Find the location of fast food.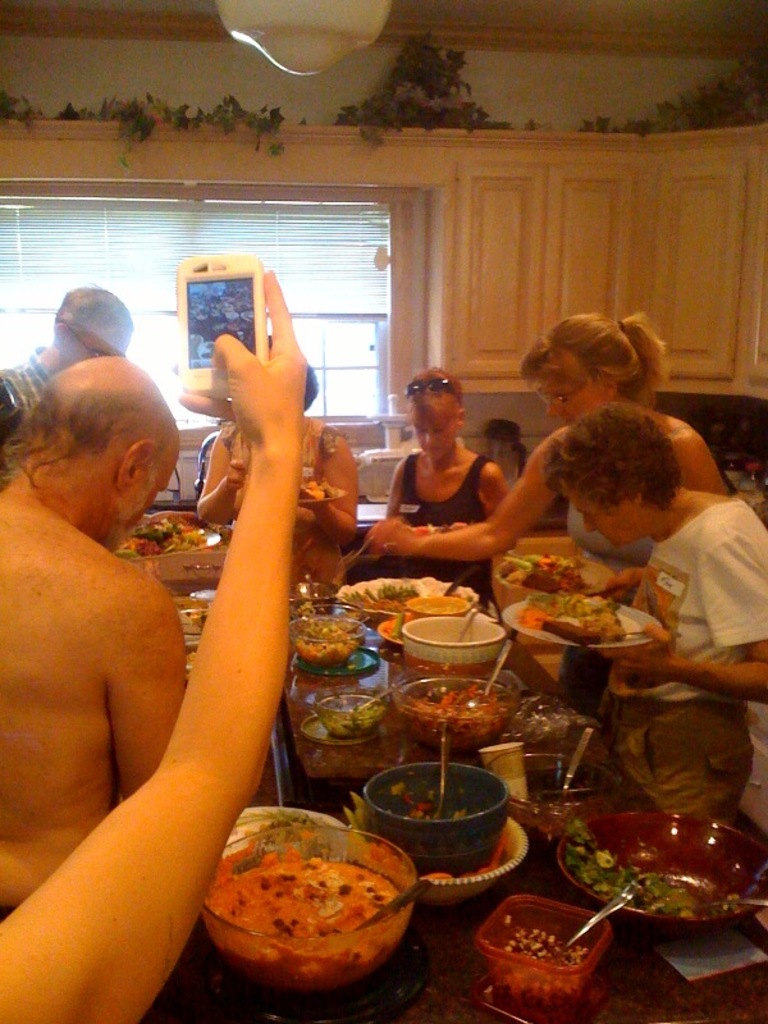
Location: [left=507, top=552, right=588, bottom=609].
